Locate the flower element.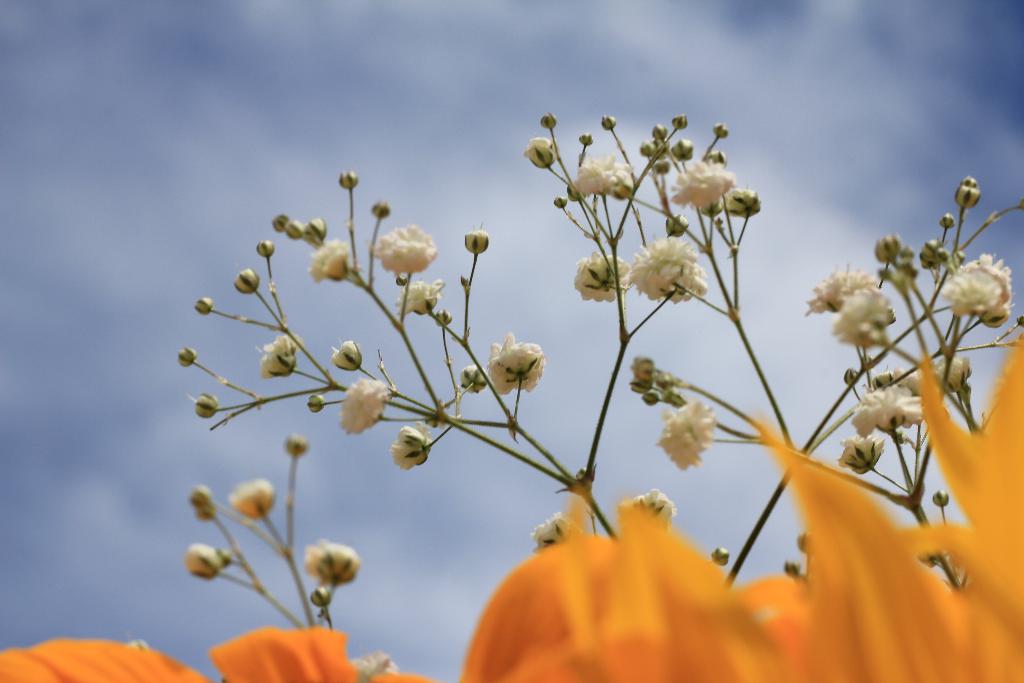
Element bbox: [634,233,706,302].
